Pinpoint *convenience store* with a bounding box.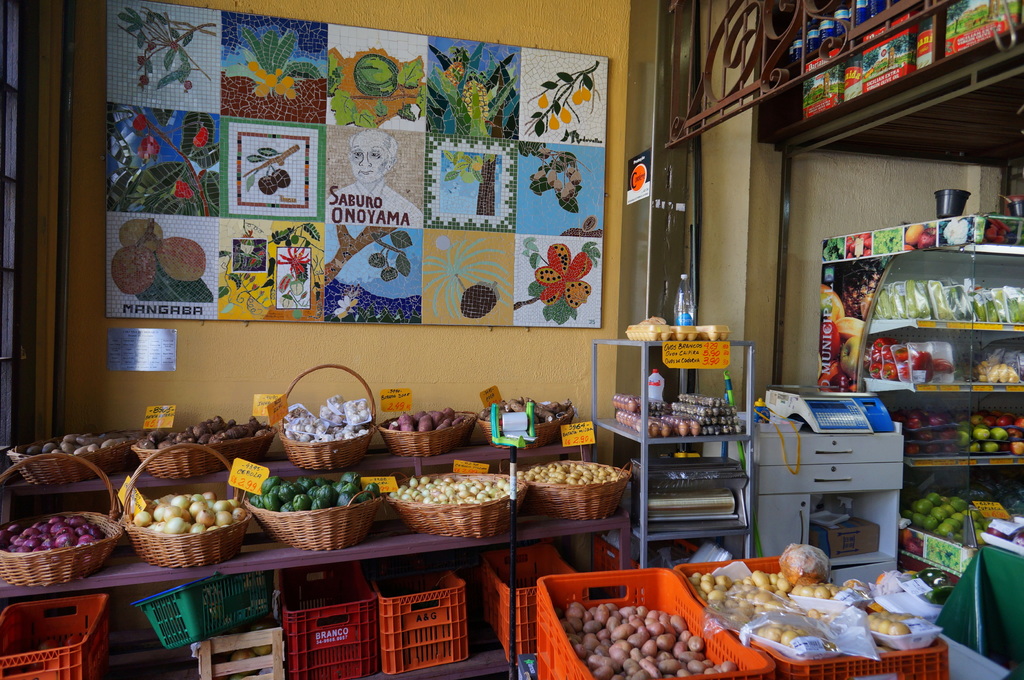
[66,7,1020,679].
